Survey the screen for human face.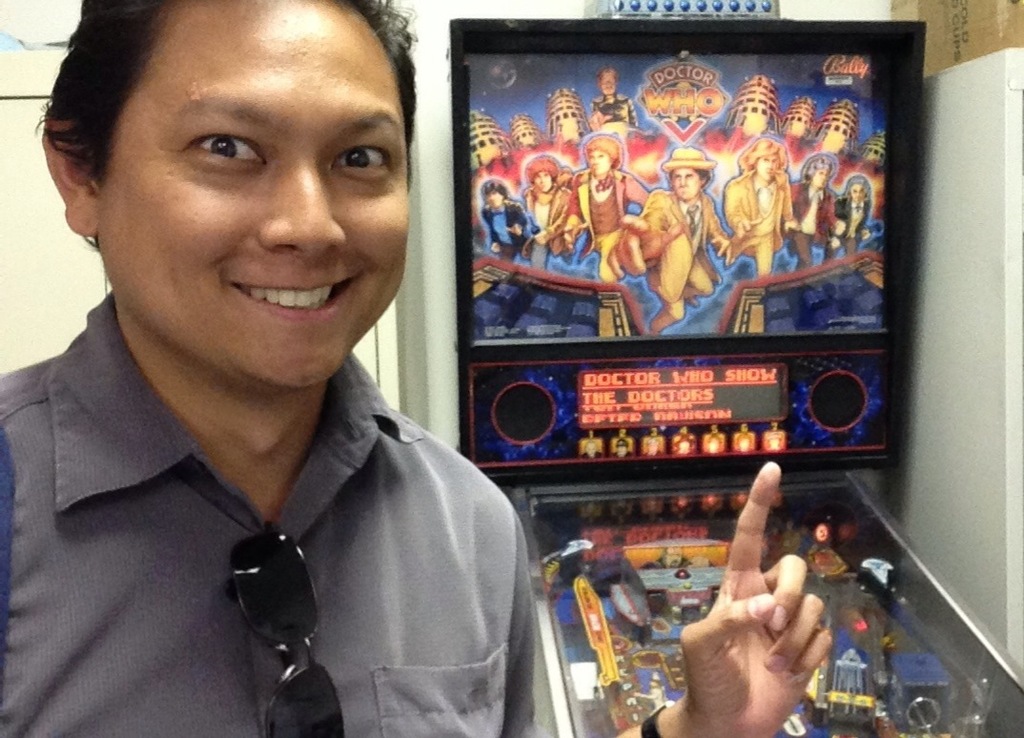
Survey found: <region>599, 75, 616, 95</region>.
